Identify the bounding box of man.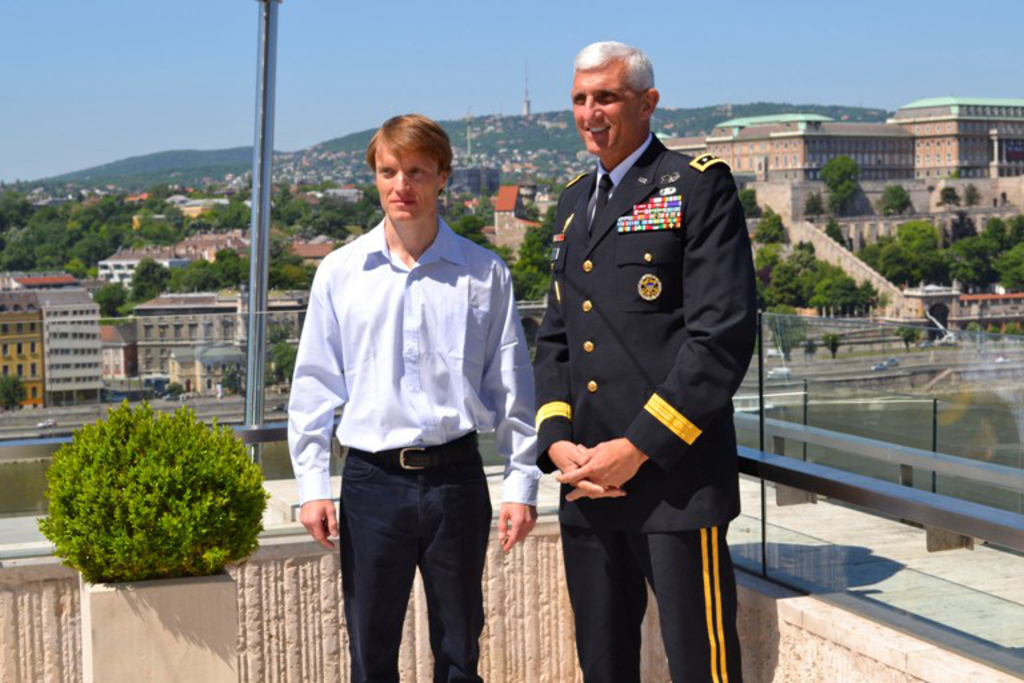
531/39/759/682.
